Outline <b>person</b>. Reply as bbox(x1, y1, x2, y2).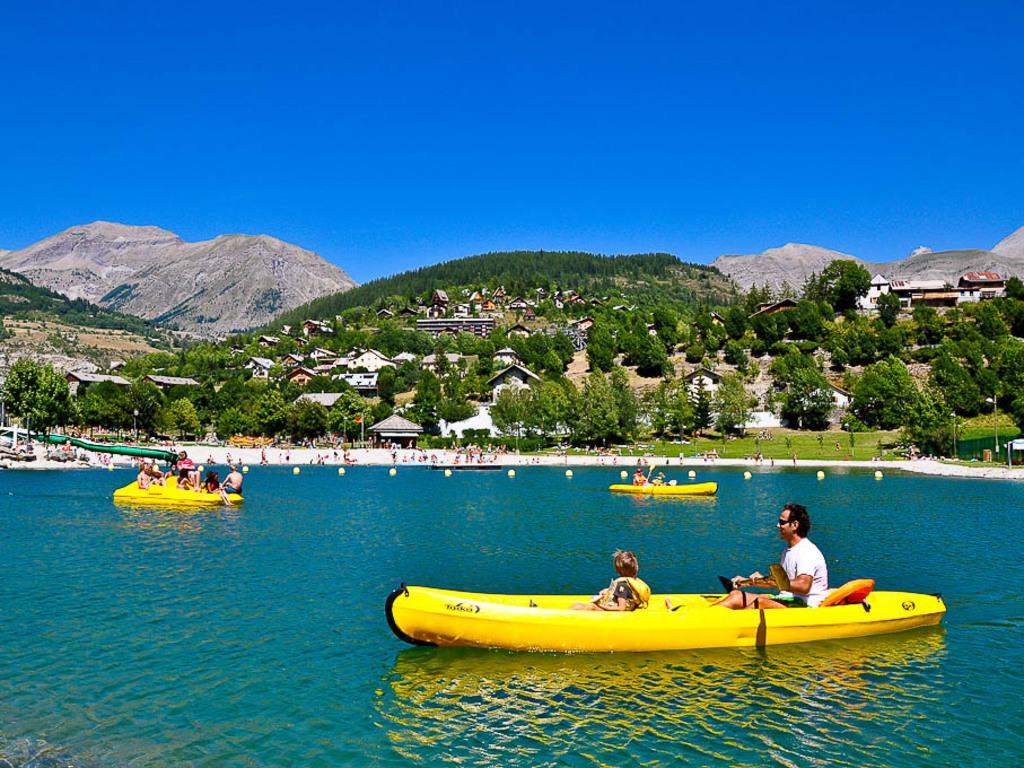
bbox(132, 461, 151, 496).
